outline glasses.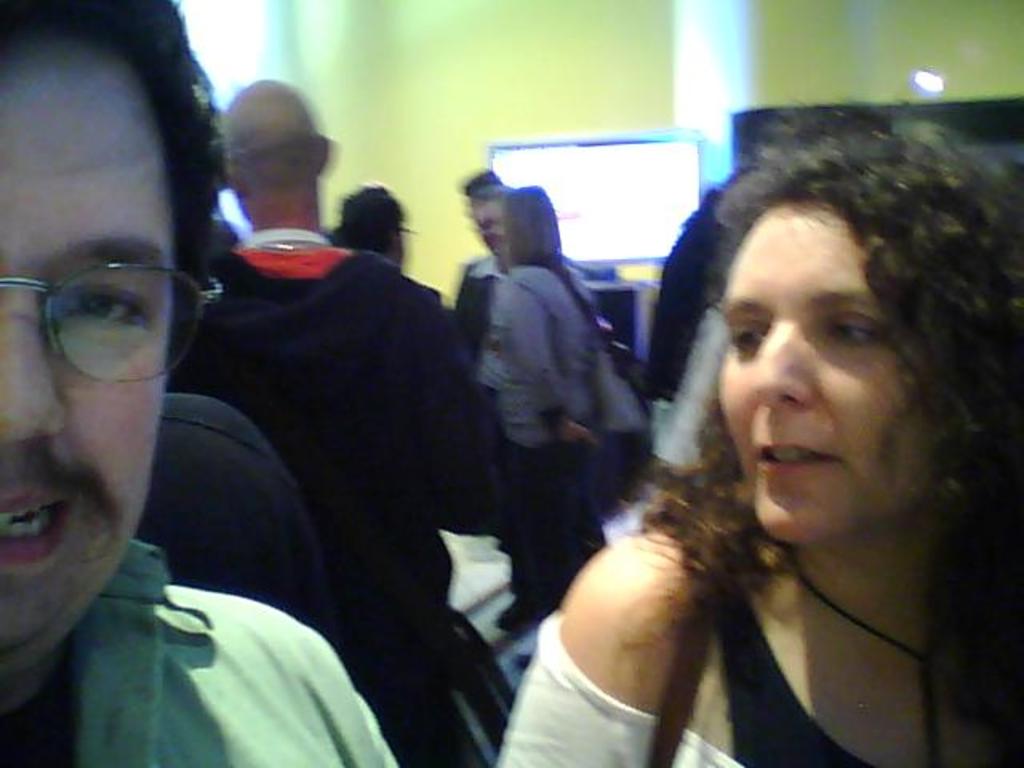
Outline: {"left": 5, "top": 234, "right": 205, "bottom": 350}.
